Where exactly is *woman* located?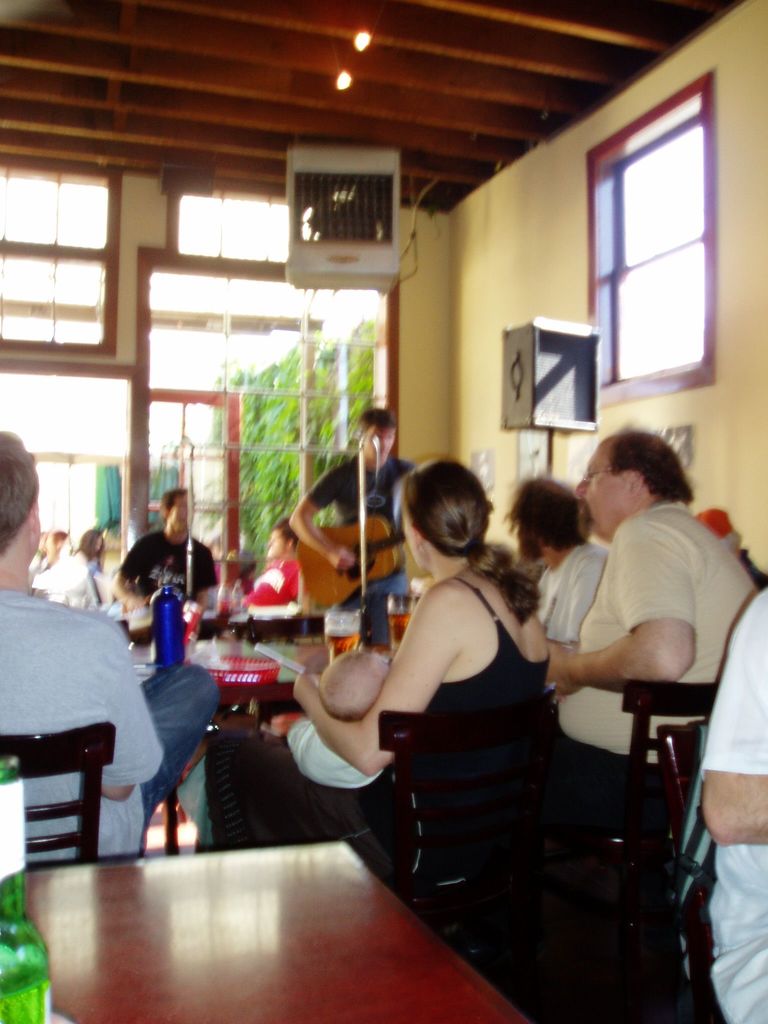
Its bounding box is box(292, 454, 548, 868).
